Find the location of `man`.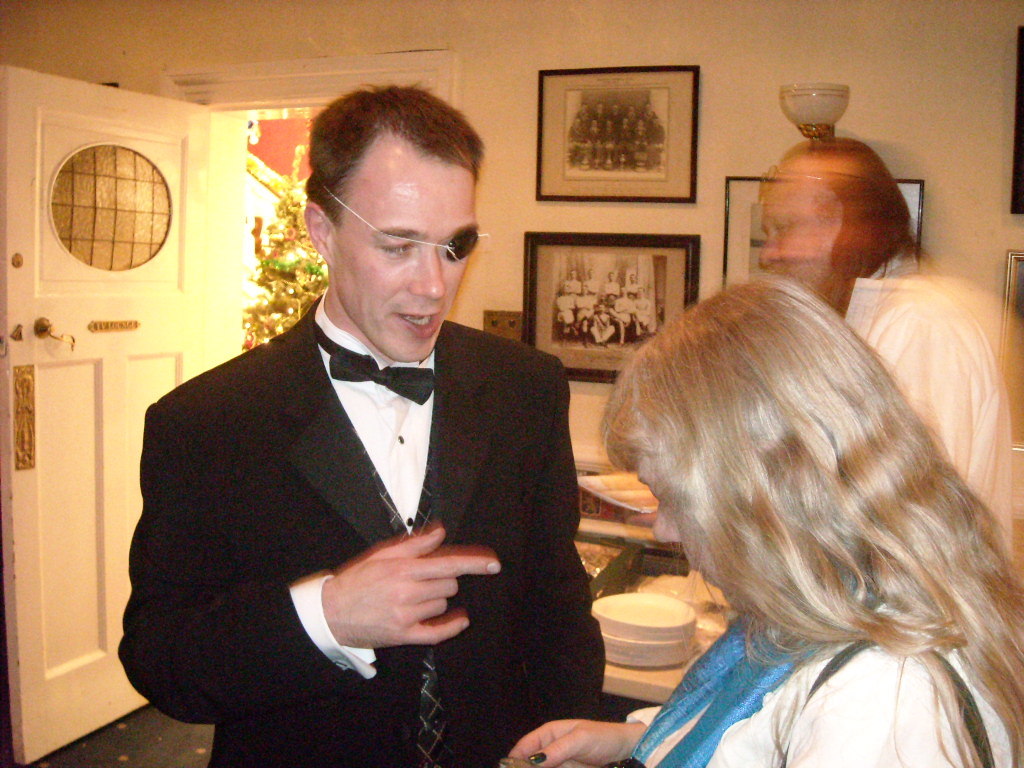
Location: box(746, 128, 1007, 572).
